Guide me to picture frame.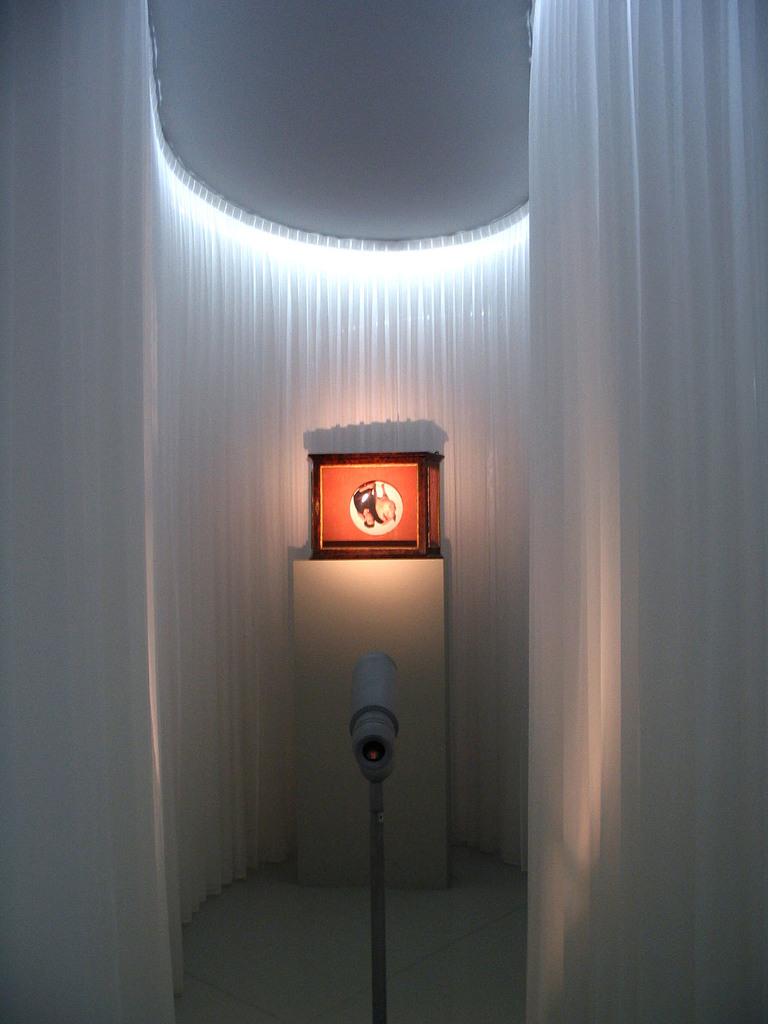
Guidance: region(308, 454, 449, 561).
